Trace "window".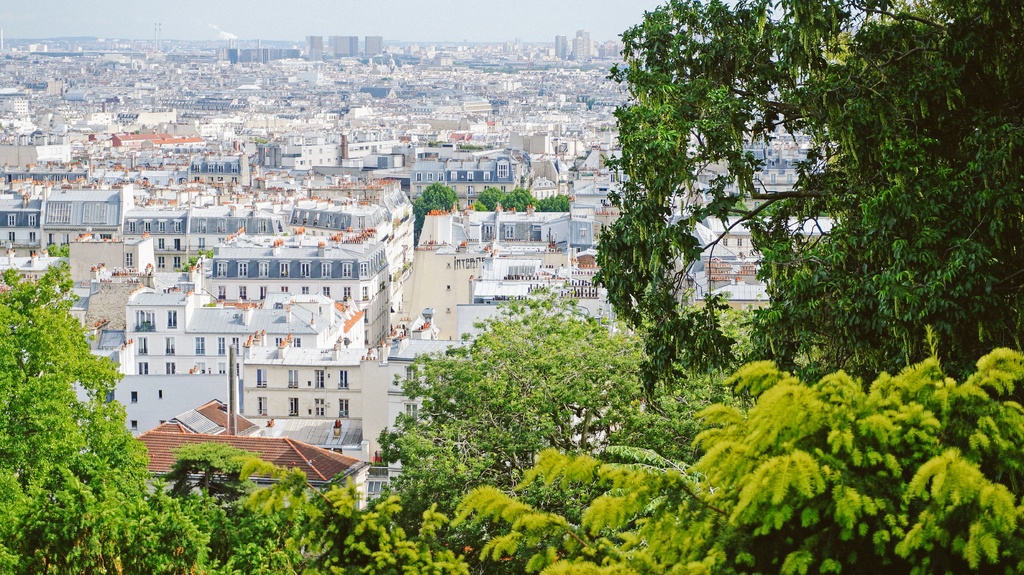
Traced to box=[436, 174, 445, 183].
